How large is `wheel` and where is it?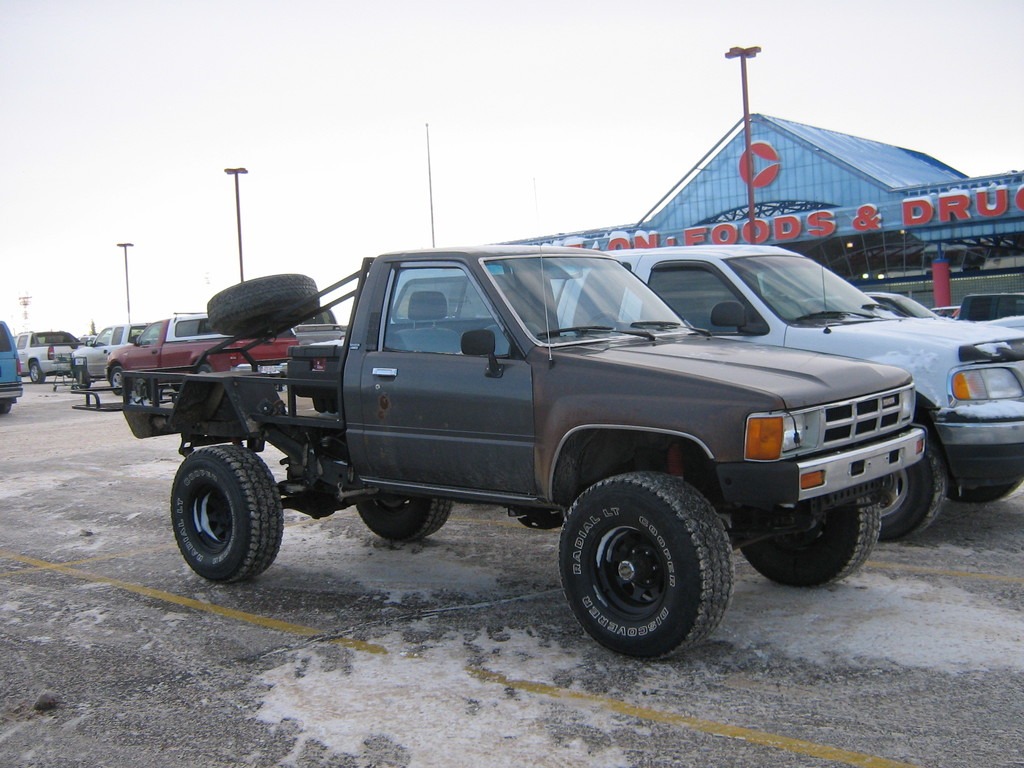
Bounding box: select_region(727, 490, 880, 594).
